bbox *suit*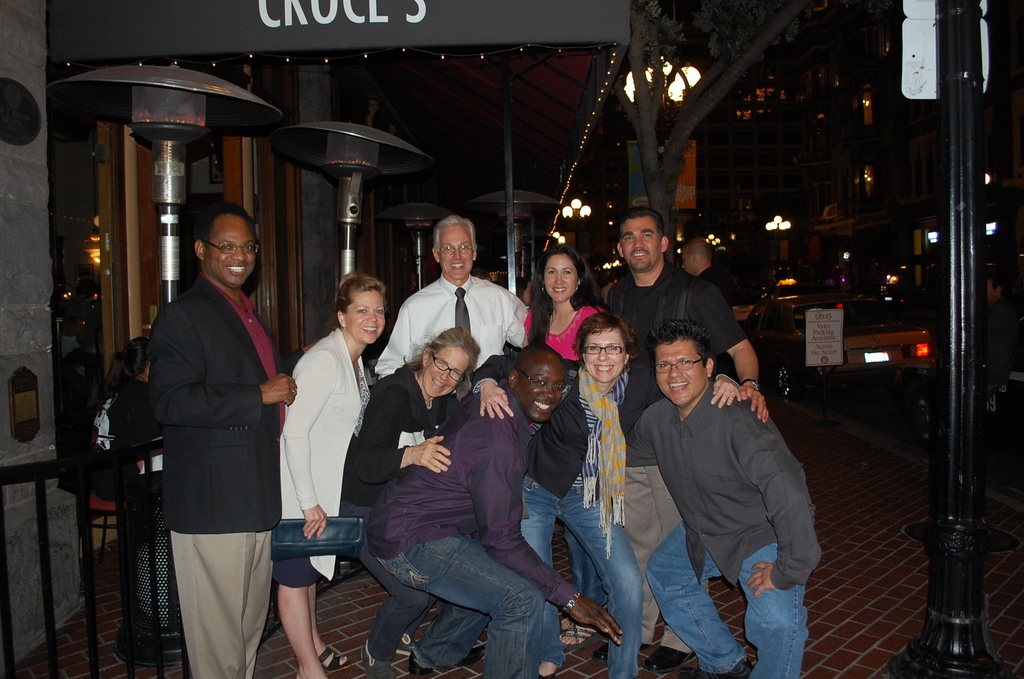
pyautogui.locateOnScreen(466, 368, 662, 494)
